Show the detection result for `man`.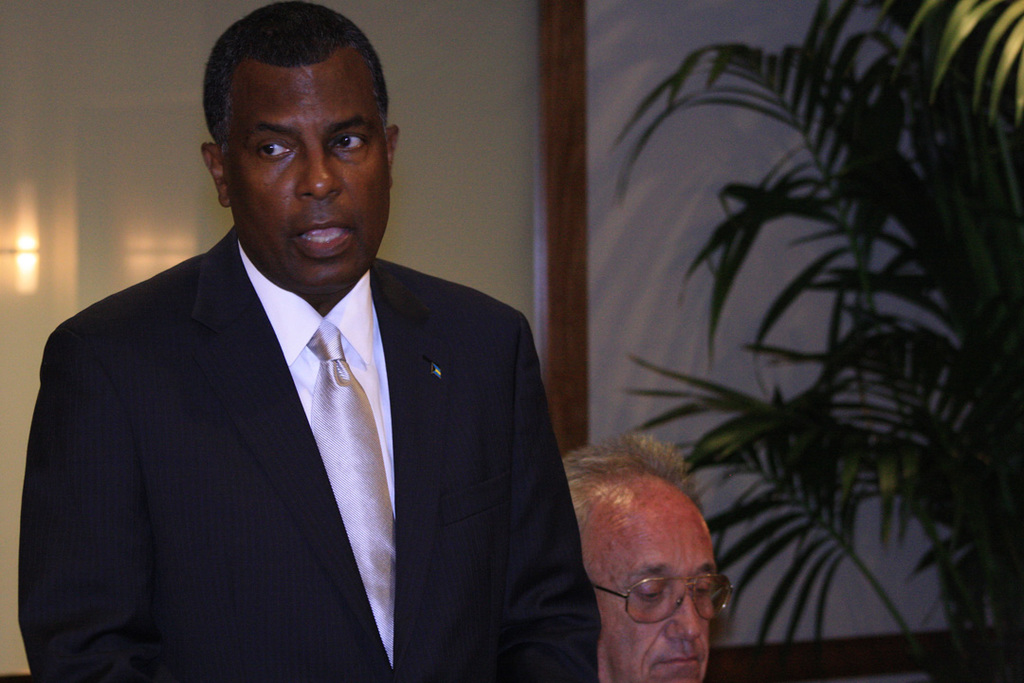
Rect(14, 0, 602, 682).
